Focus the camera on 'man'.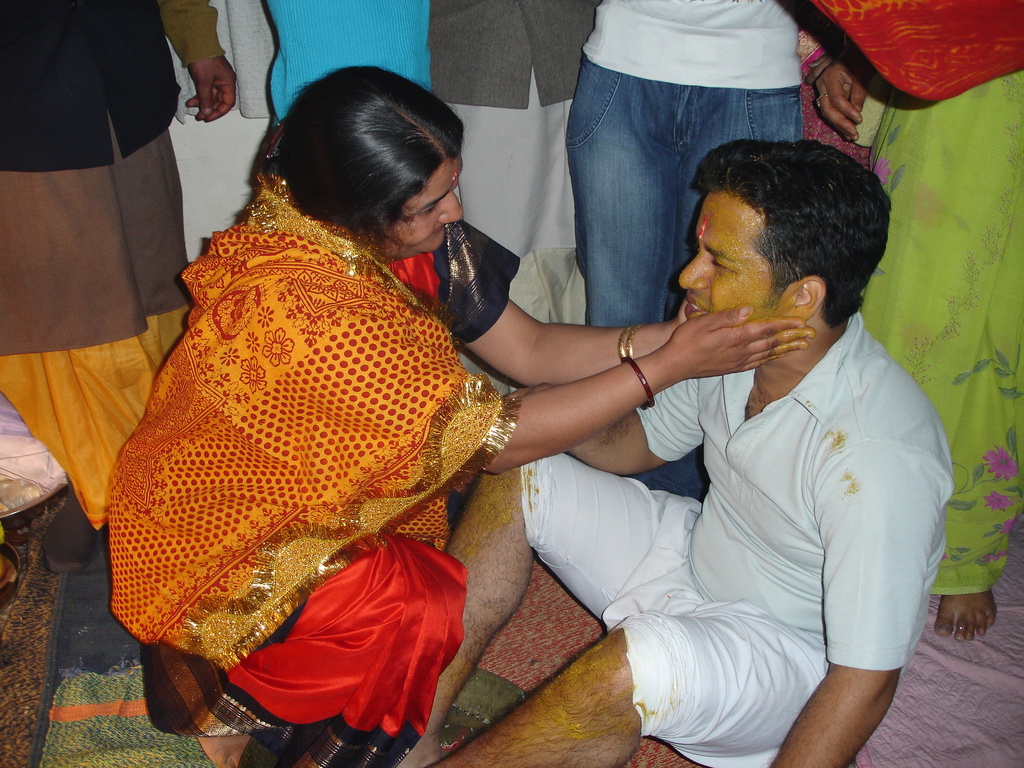
Focus region: [424,0,608,400].
